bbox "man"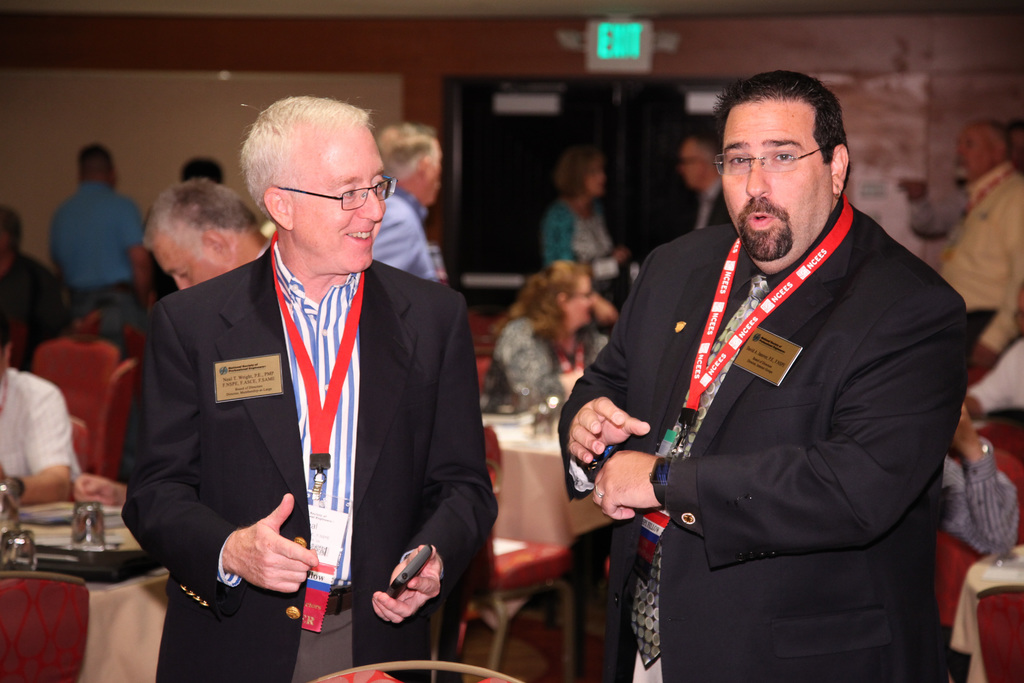
x1=0 y1=205 x2=74 y2=352
